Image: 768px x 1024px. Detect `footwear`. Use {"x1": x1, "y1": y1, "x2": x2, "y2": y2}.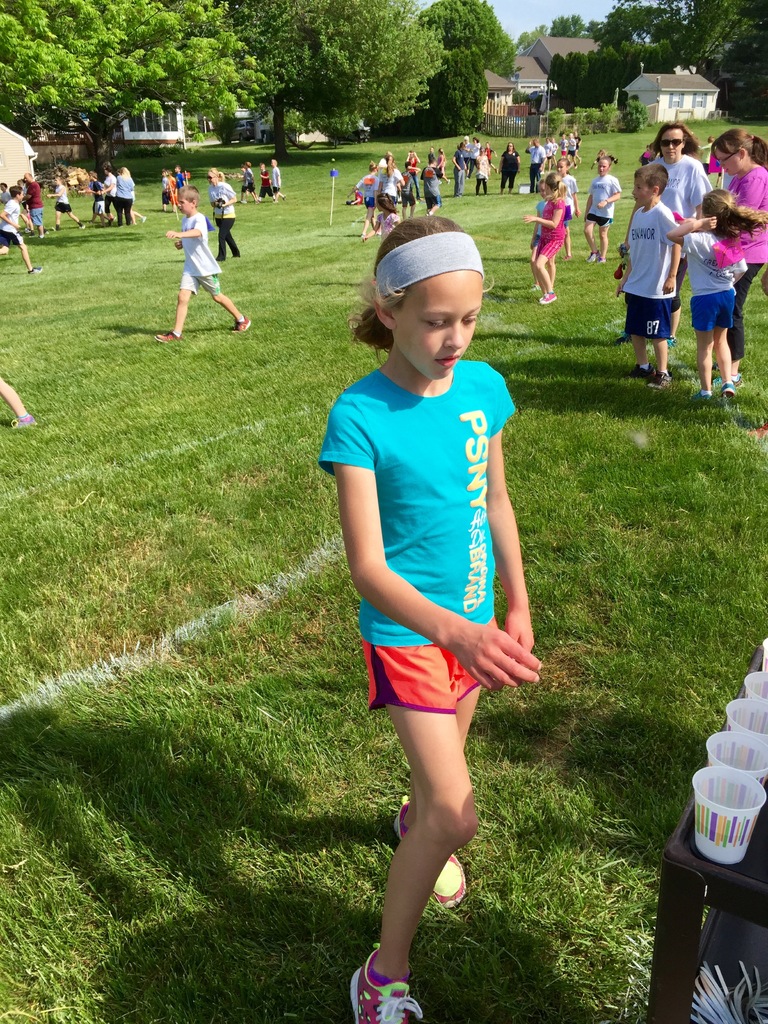
{"x1": 355, "y1": 950, "x2": 428, "y2": 1023}.
